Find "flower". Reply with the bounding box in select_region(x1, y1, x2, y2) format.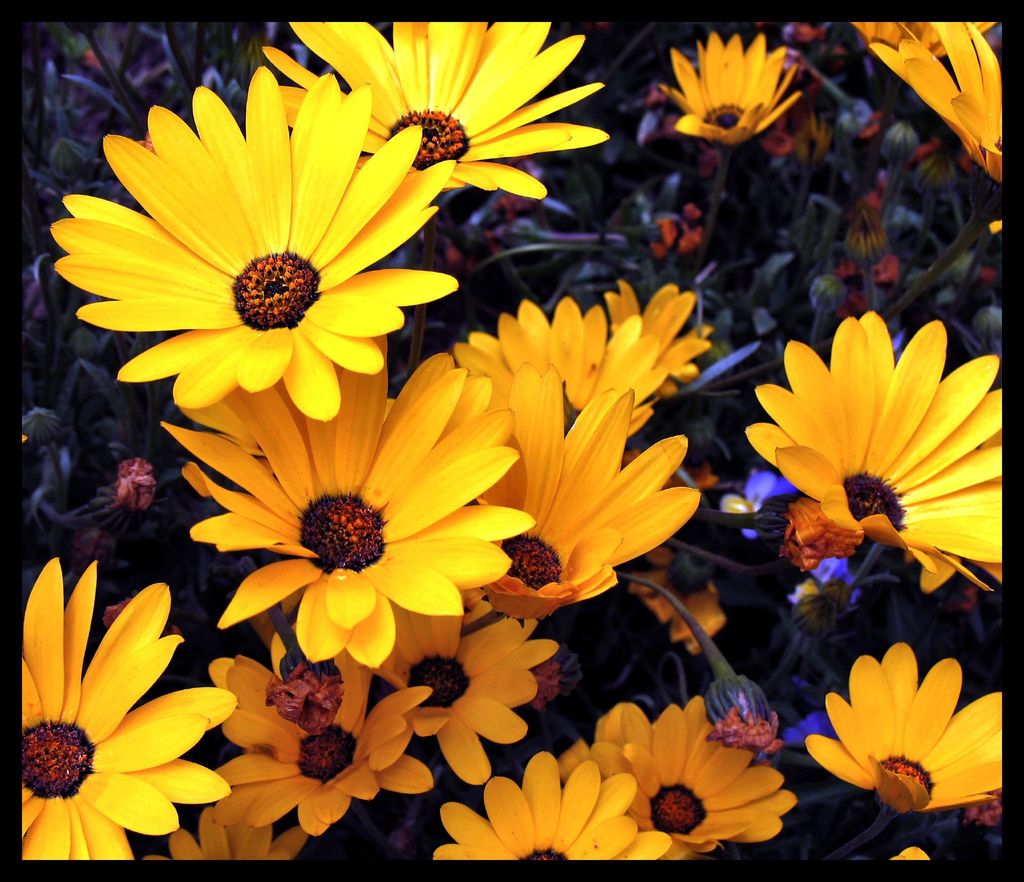
select_region(623, 550, 729, 656).
